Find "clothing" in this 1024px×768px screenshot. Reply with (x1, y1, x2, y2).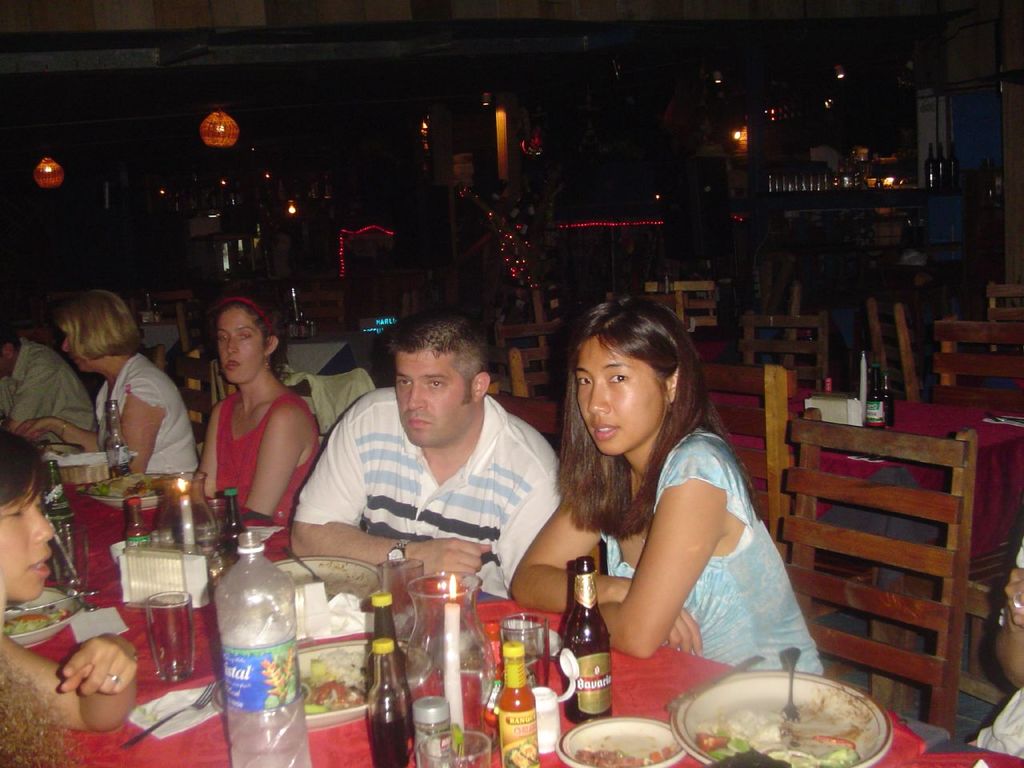
(970, 543, 1023, 762).
